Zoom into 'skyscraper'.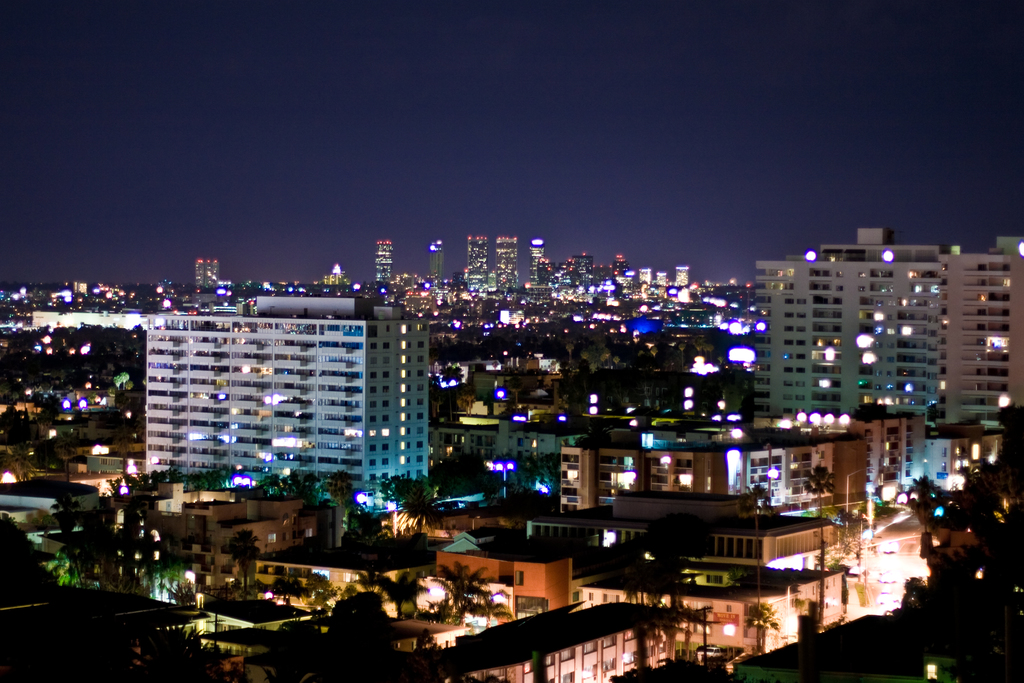
Zoom target: 372:239:397:289.
